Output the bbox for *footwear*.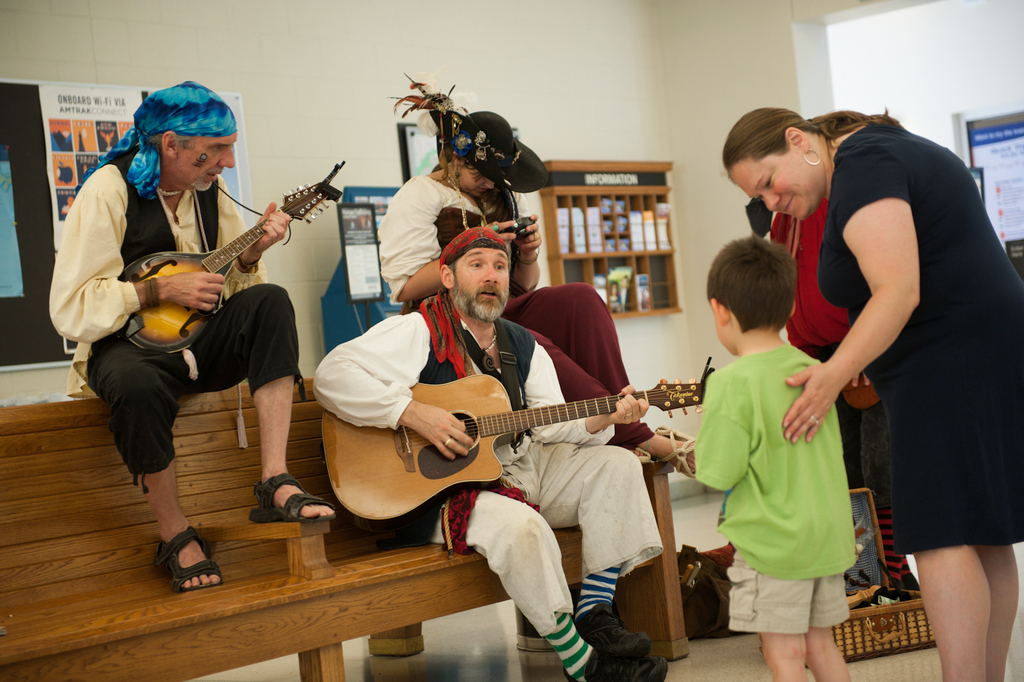
pyautogui.locateOnScreen(577, 603, 649, 665).
